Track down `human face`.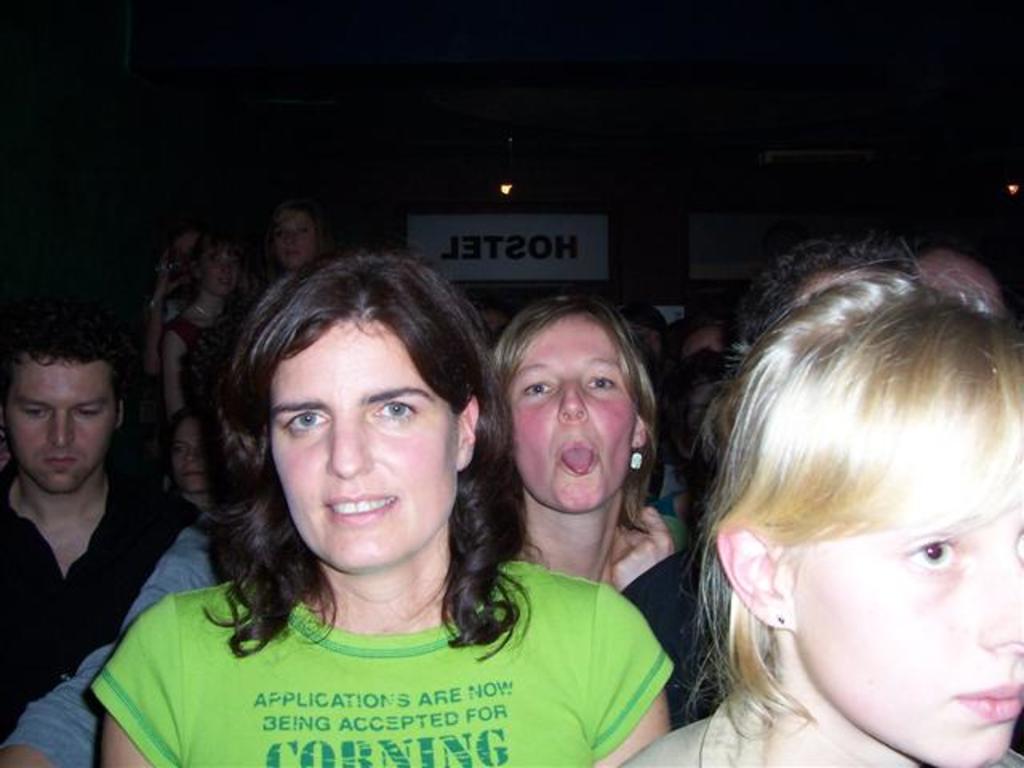
Tracked to pyautogui.locateOnScreen(782, 494, 1022, 766).
